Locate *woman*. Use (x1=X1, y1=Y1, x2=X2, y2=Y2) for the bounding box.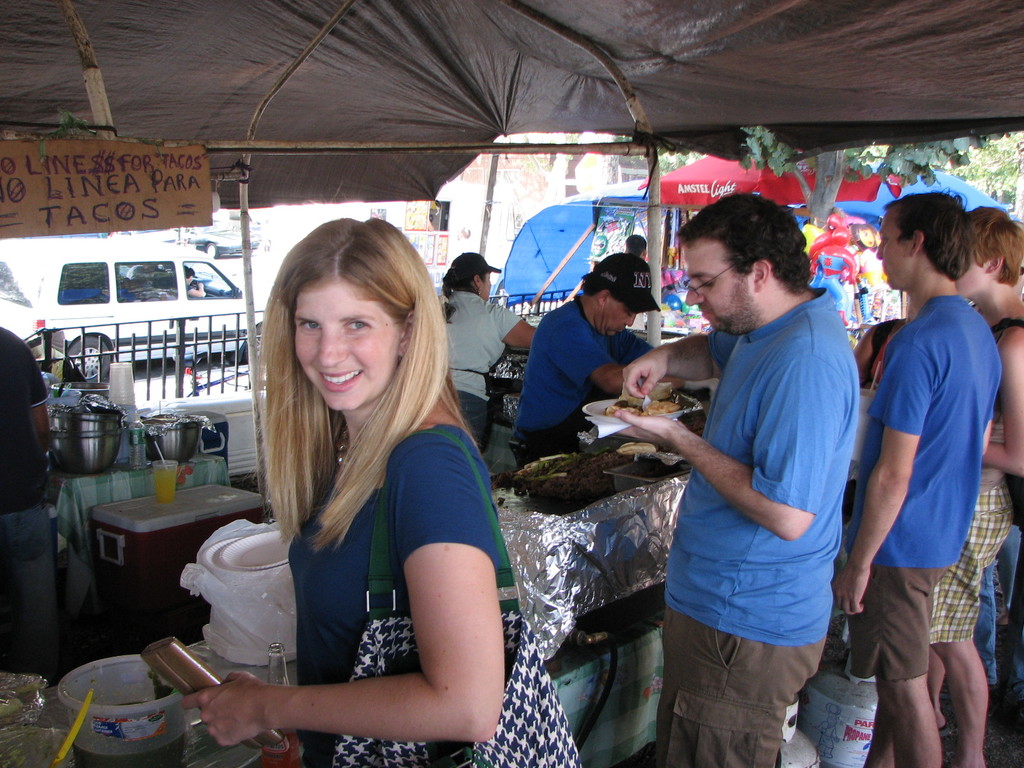
(x1=948, y1=214, x2=1023, y2=685).
